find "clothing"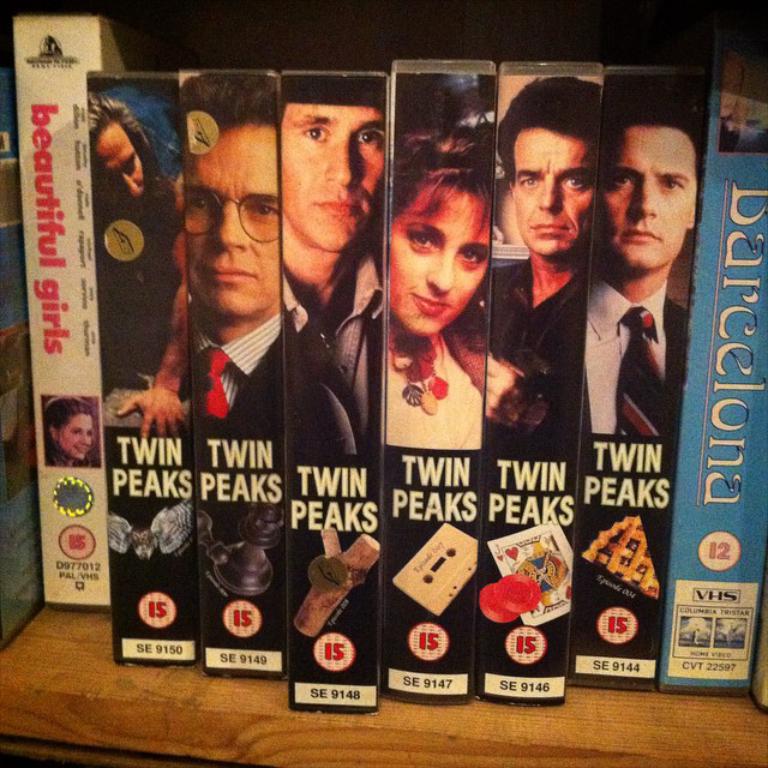
region(286, 252, 376, 456)
